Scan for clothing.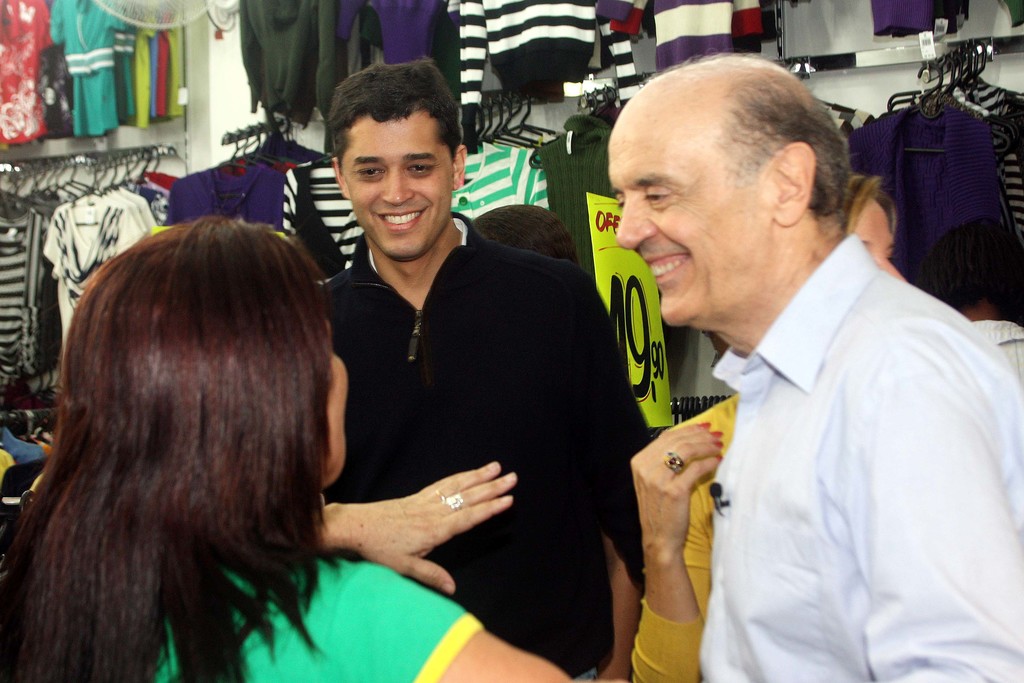
Scan result: box=[218, 146, 298, 177].
